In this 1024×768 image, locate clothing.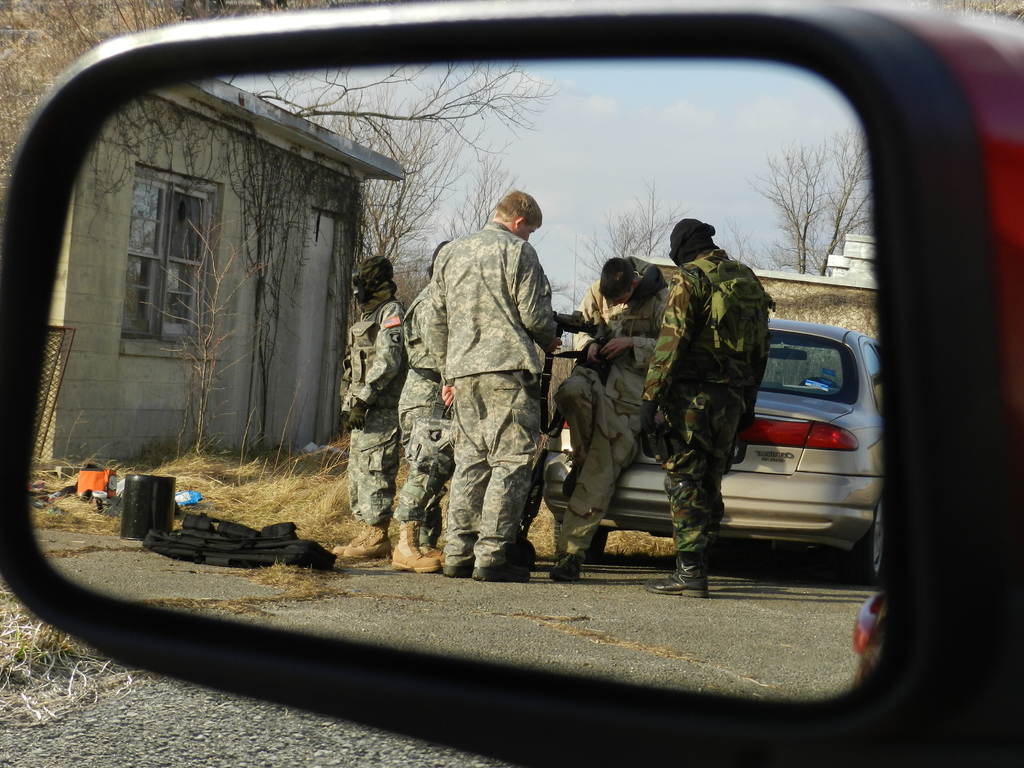
Bounding box: l=631, t=191, r=775, b=566.
